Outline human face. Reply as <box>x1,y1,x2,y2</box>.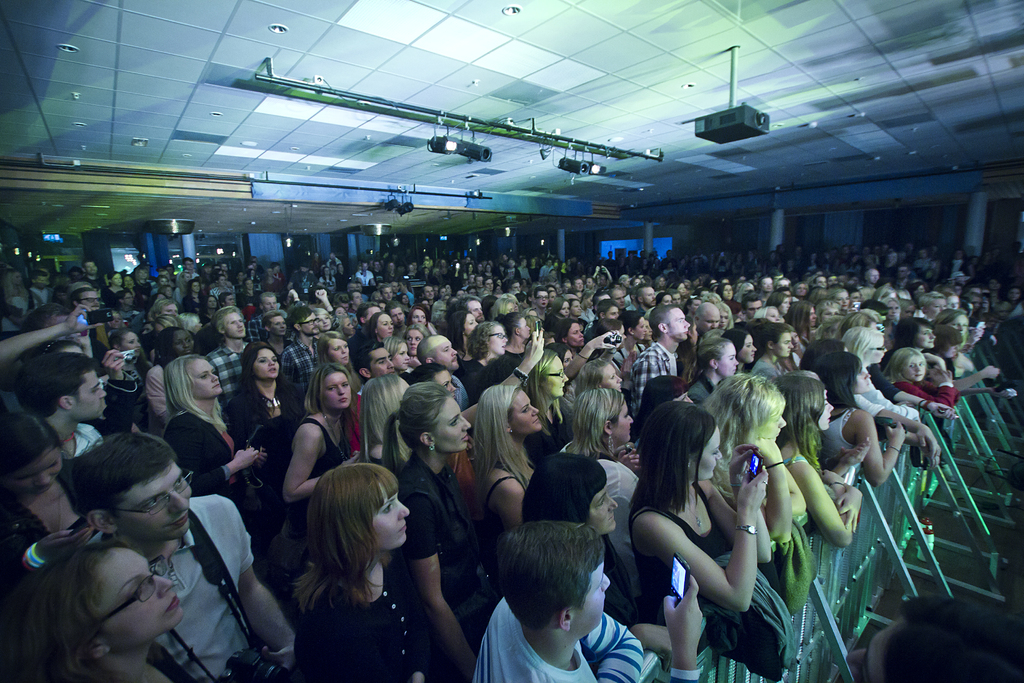
<box>84,548,182,649</box>.
